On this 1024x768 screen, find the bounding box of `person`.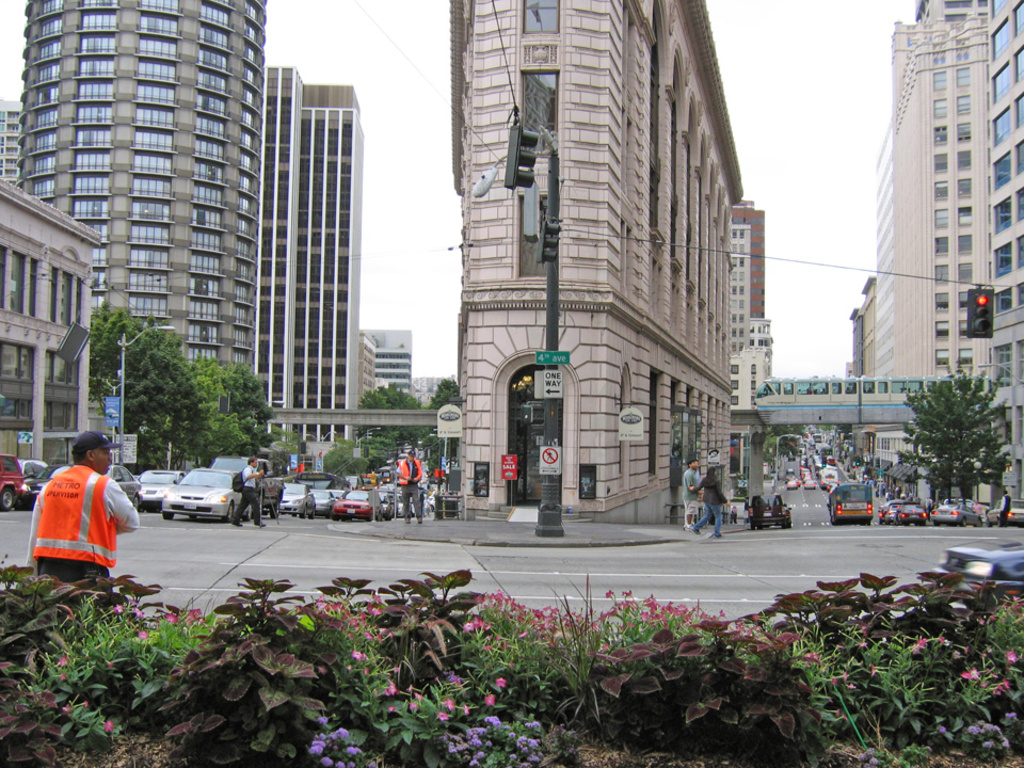
Bounding box: (left=677, top=459, right=697, bottom=532).
